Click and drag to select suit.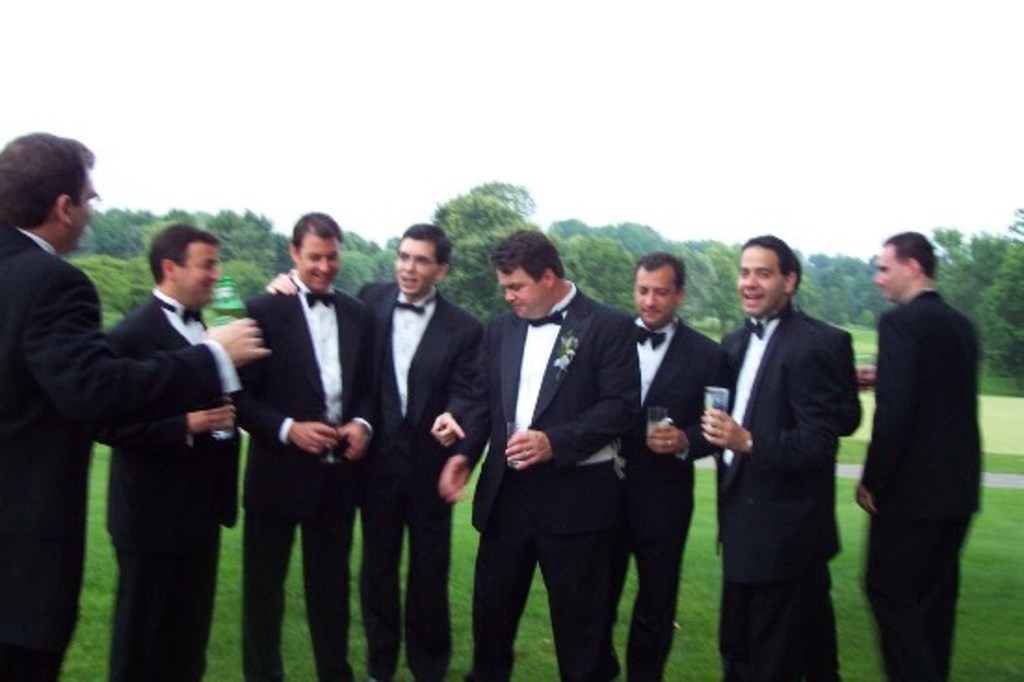
Selection: 232/271/383/680.
